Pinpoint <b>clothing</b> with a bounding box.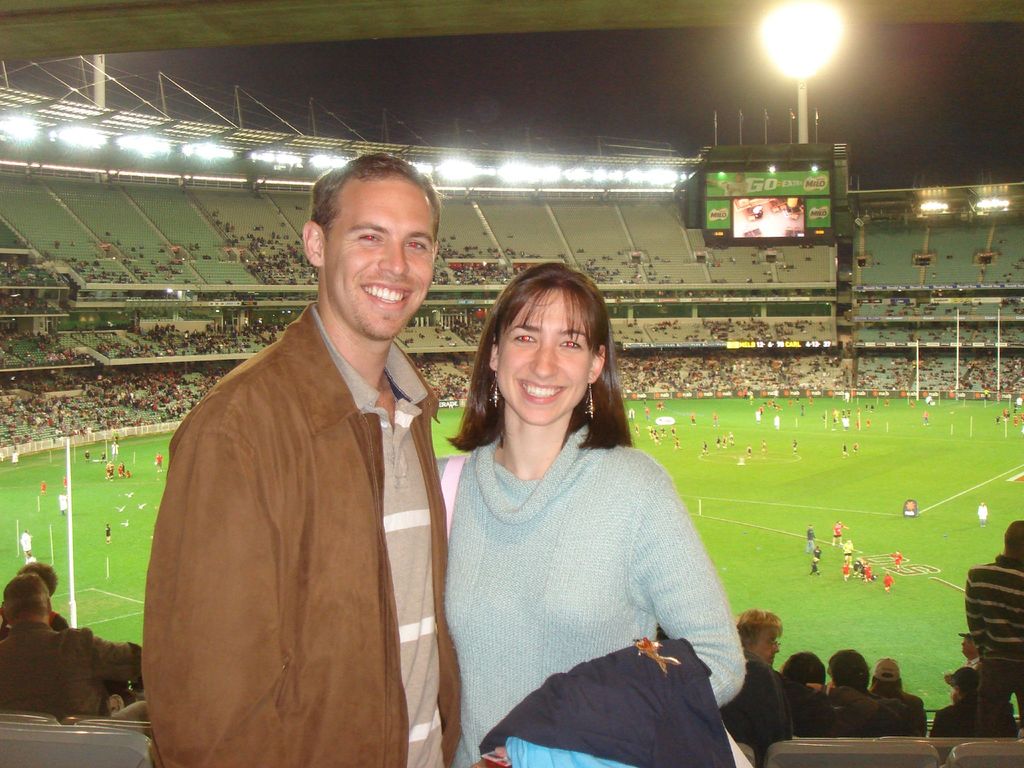
<region>976, 504, 990, 524</region>.
